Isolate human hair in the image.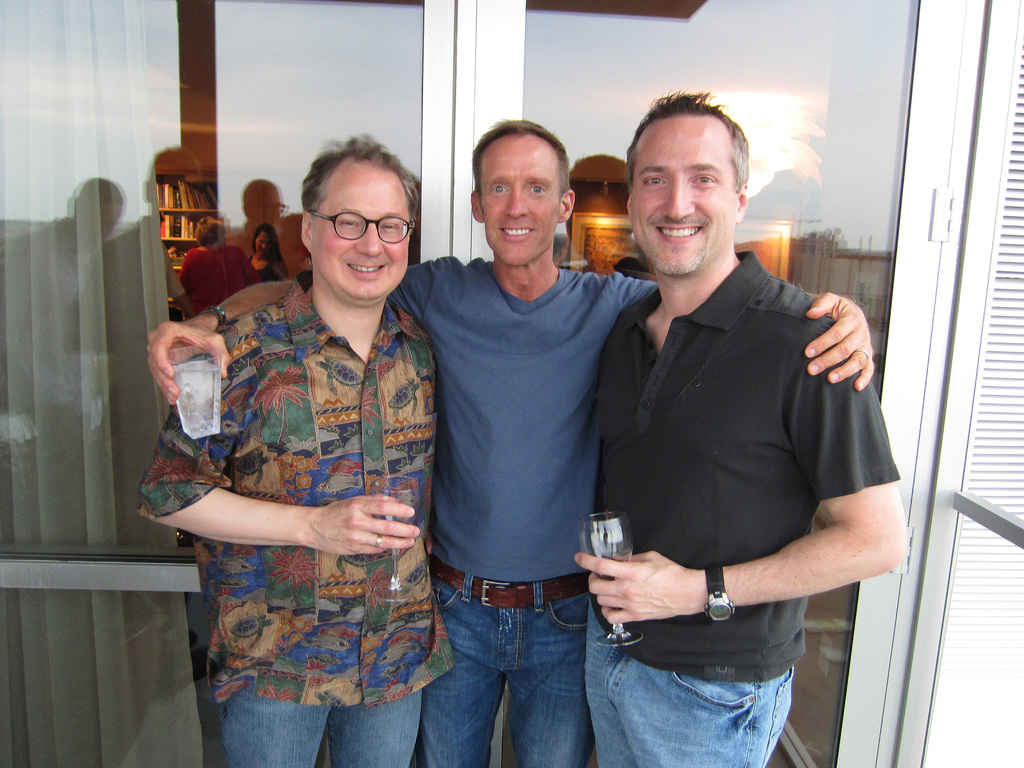
Isolated region: 296:140:413:250.
